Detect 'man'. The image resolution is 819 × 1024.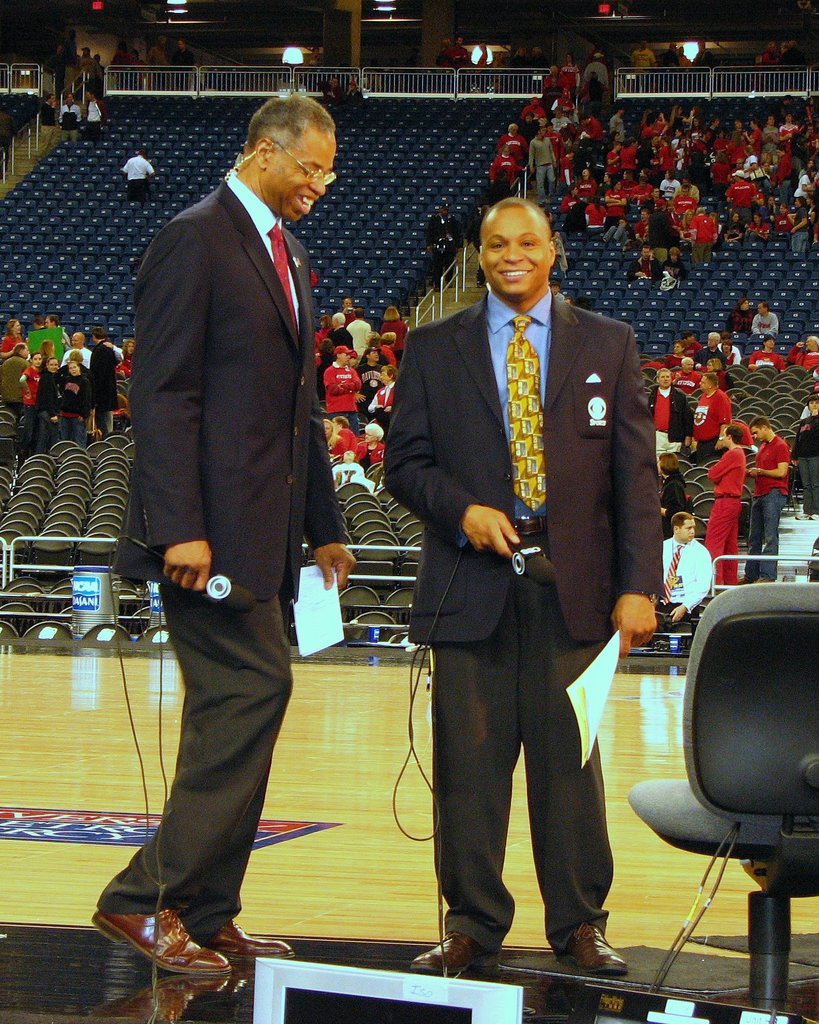
bbox=[86, 92, 104, 140].
